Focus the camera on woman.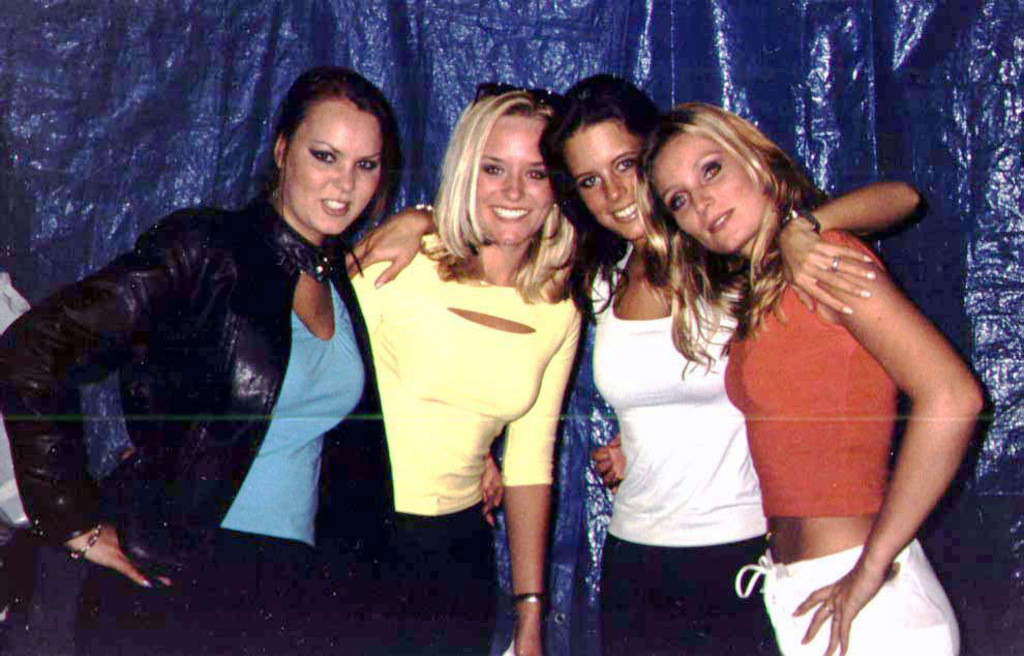
Focus region: 343, 67, 921, 655.
